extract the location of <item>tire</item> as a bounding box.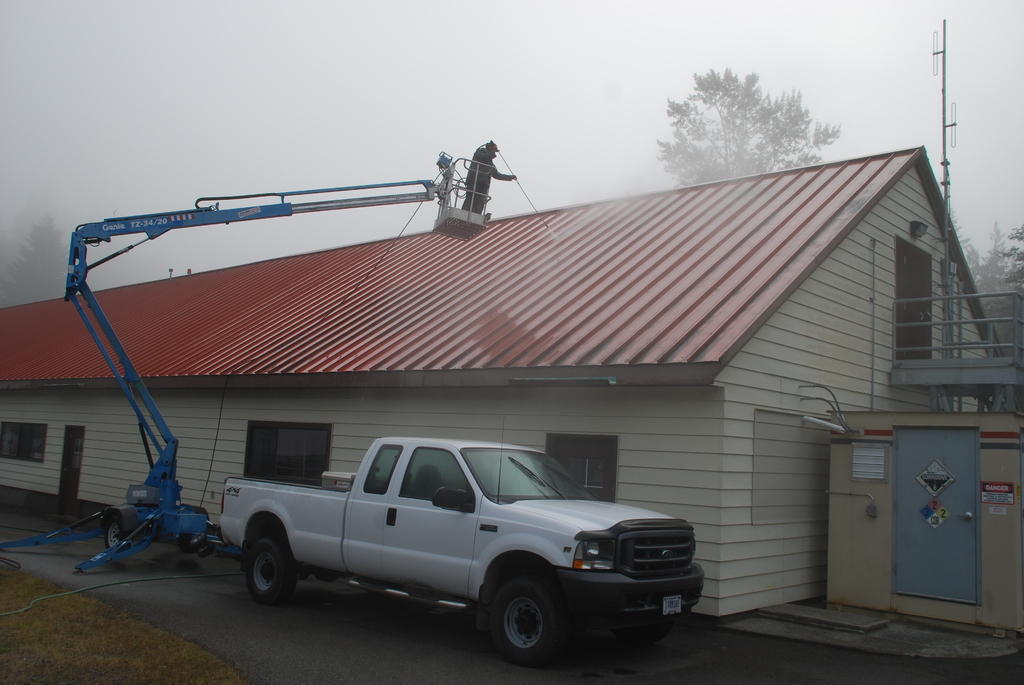
479 564 571 666.
